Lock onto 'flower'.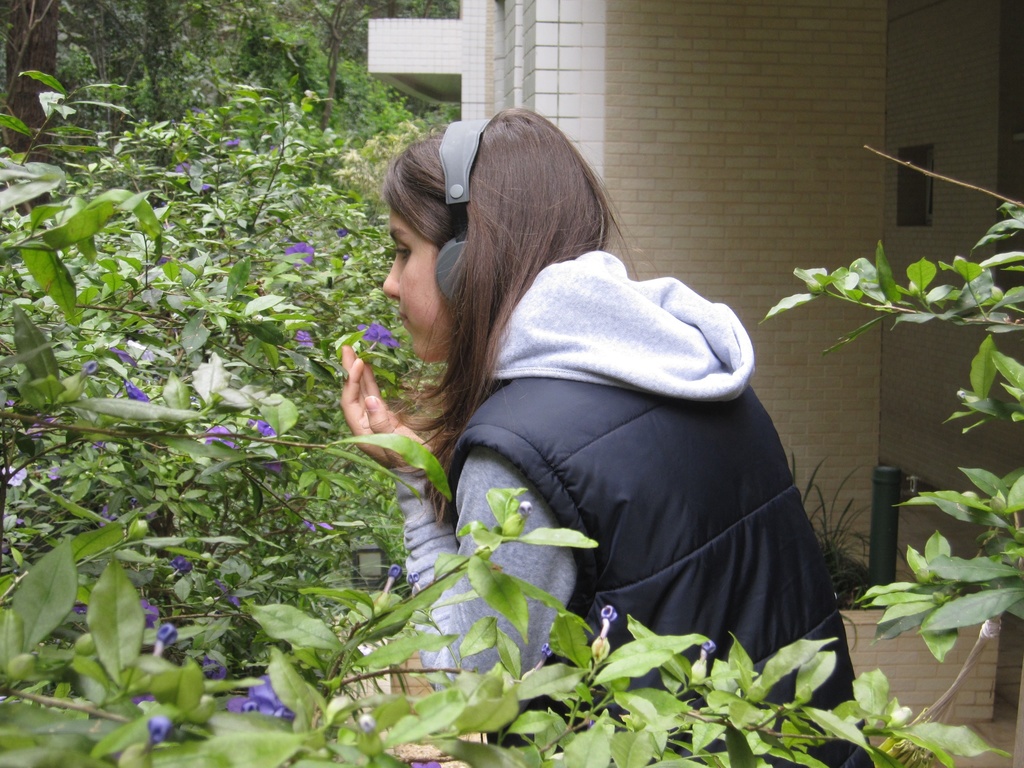
Locked: box=[218, 577, 237, 605].
